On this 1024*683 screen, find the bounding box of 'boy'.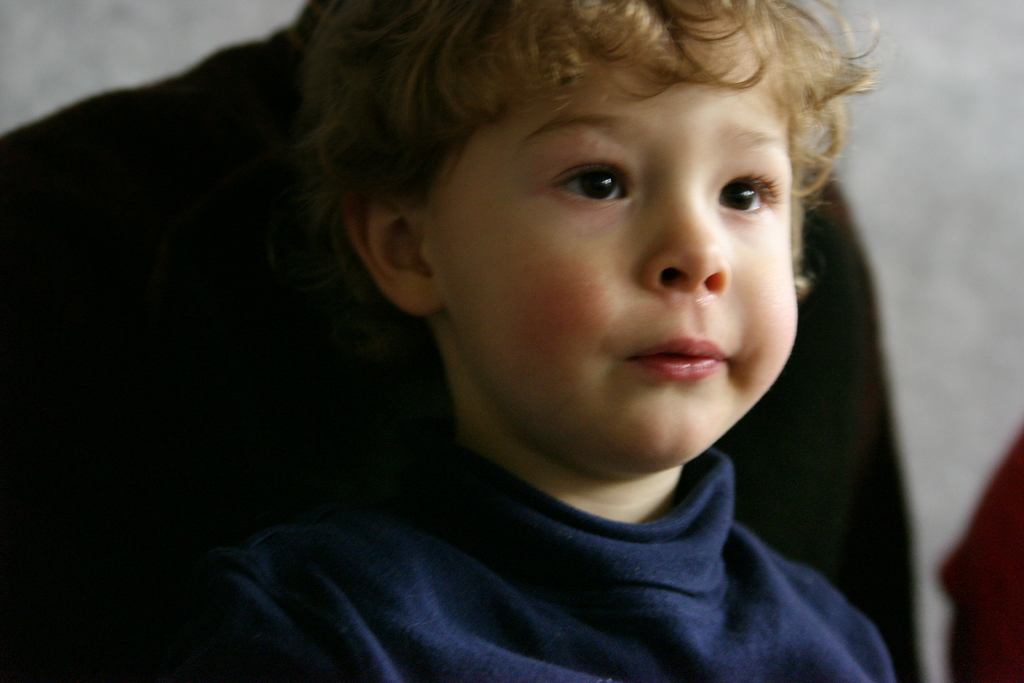
Bounding box: 170, 0, 928, 658.
